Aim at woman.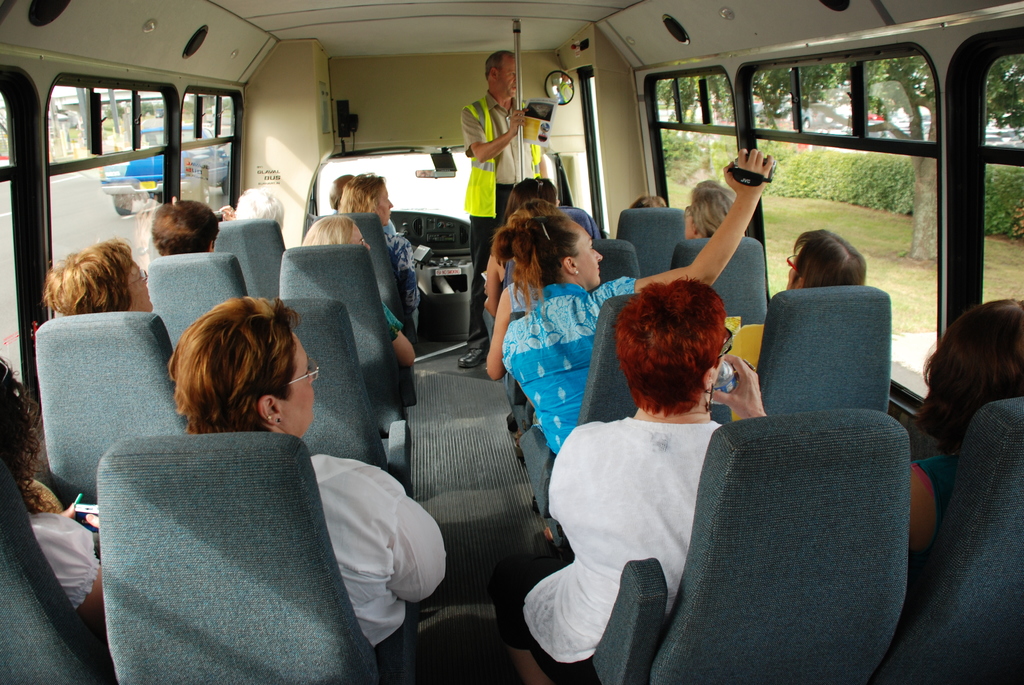
Aimed at <bbox>504, 145, 771, 451</bbox>.
